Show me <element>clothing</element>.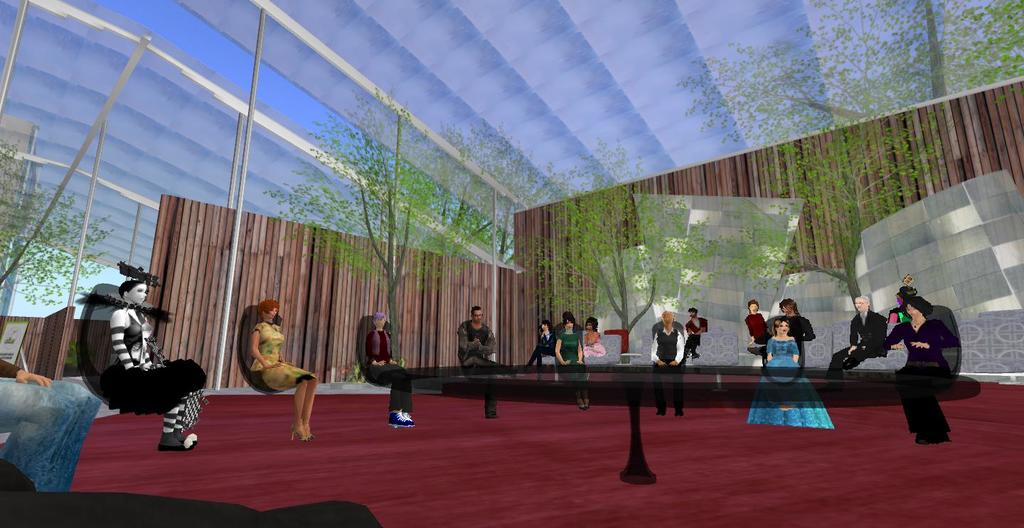
<element>clothing</element> is here: crop(840, 308, 888, 370).
